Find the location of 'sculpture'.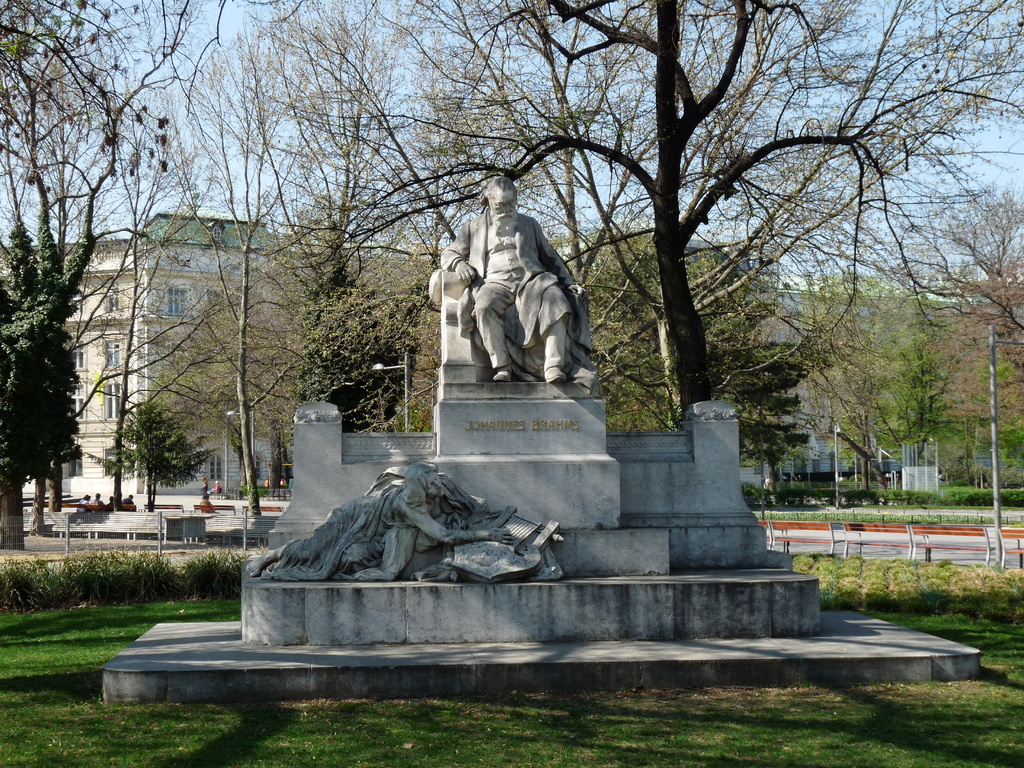
Location: {"x1": 449, "y1": 204, "x2": 597, "y2": 404}.
